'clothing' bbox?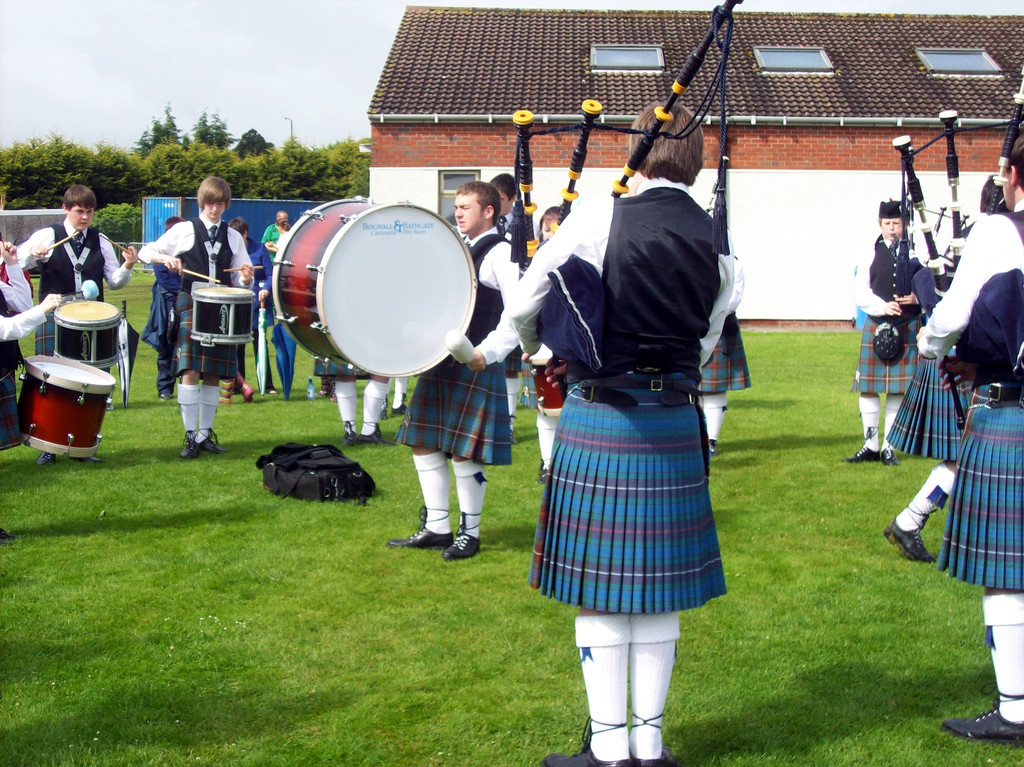
(x1=525, y1=177, x2=745, y2=627)
